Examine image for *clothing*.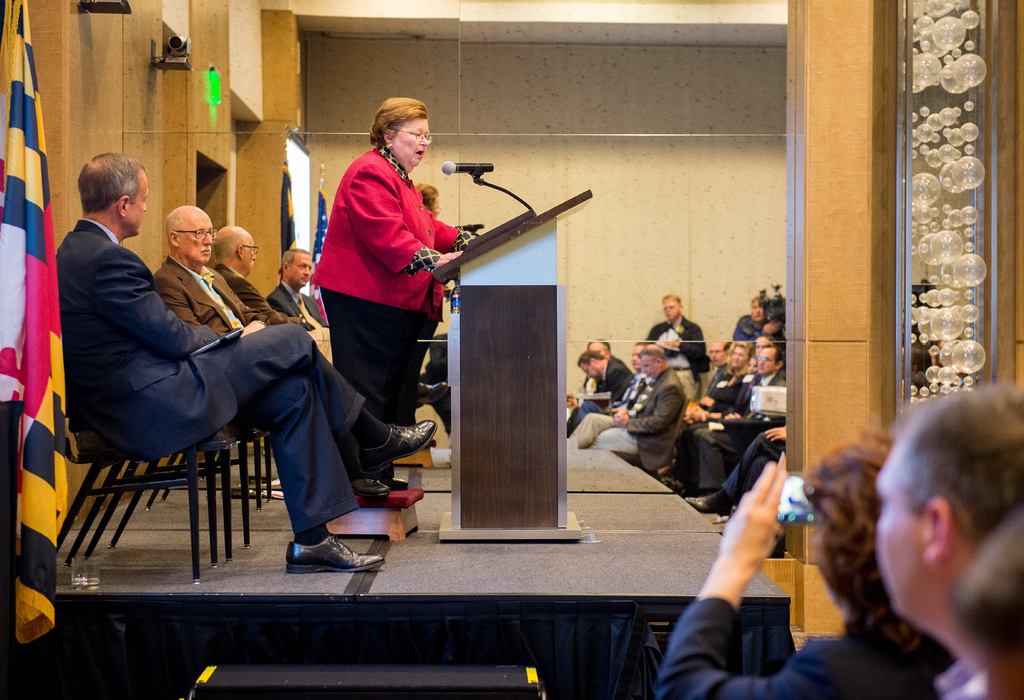
Examination result: [209, 256, 303, 330].
